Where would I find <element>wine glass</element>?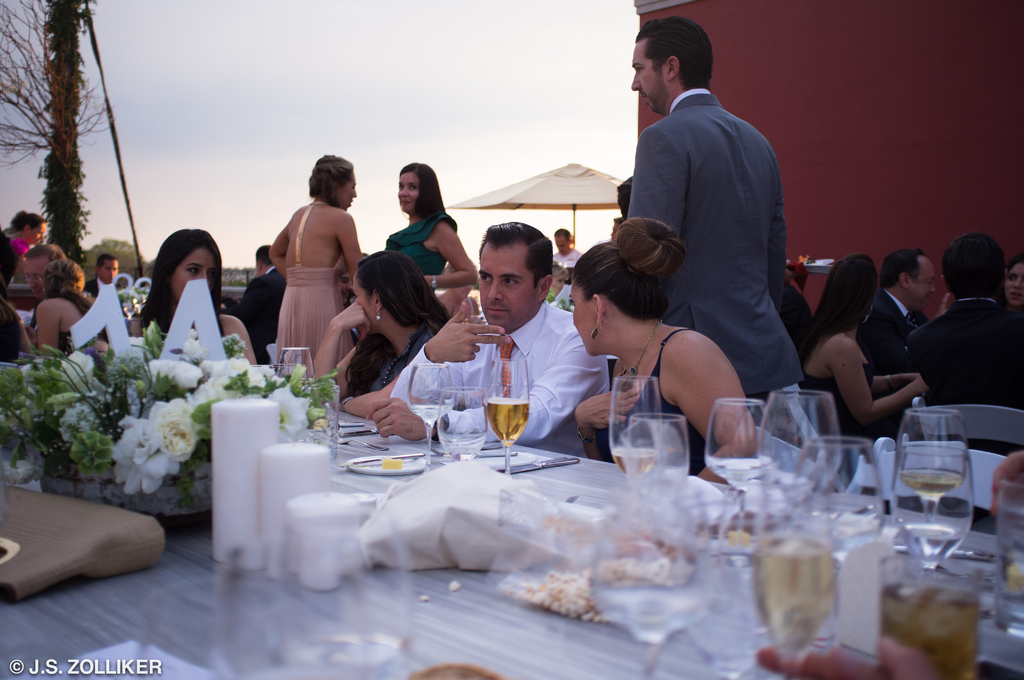
At x1=278, y1=343, x2=318, y2=382.
